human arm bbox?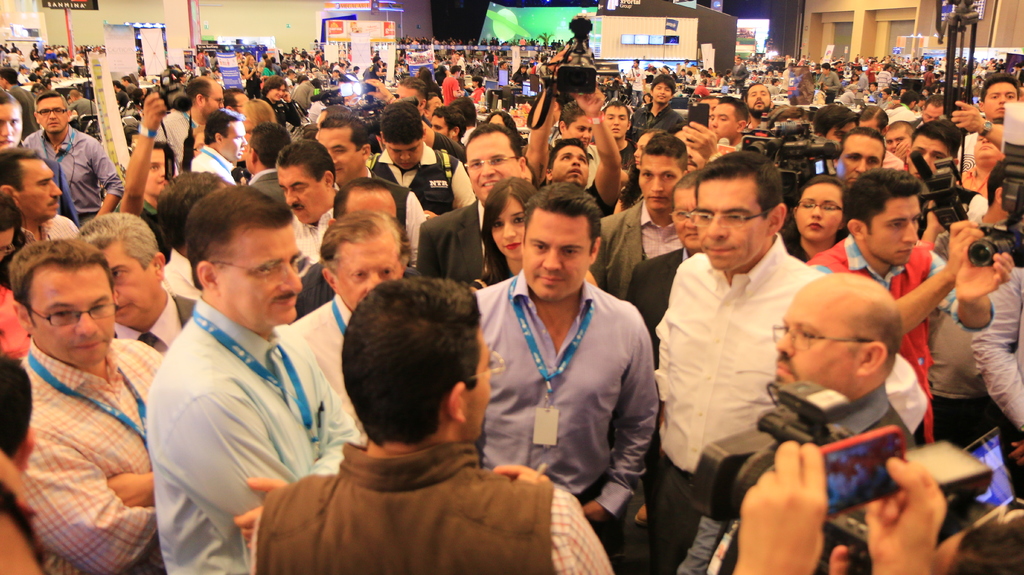
select_region(965, 292, 1023, 435)
